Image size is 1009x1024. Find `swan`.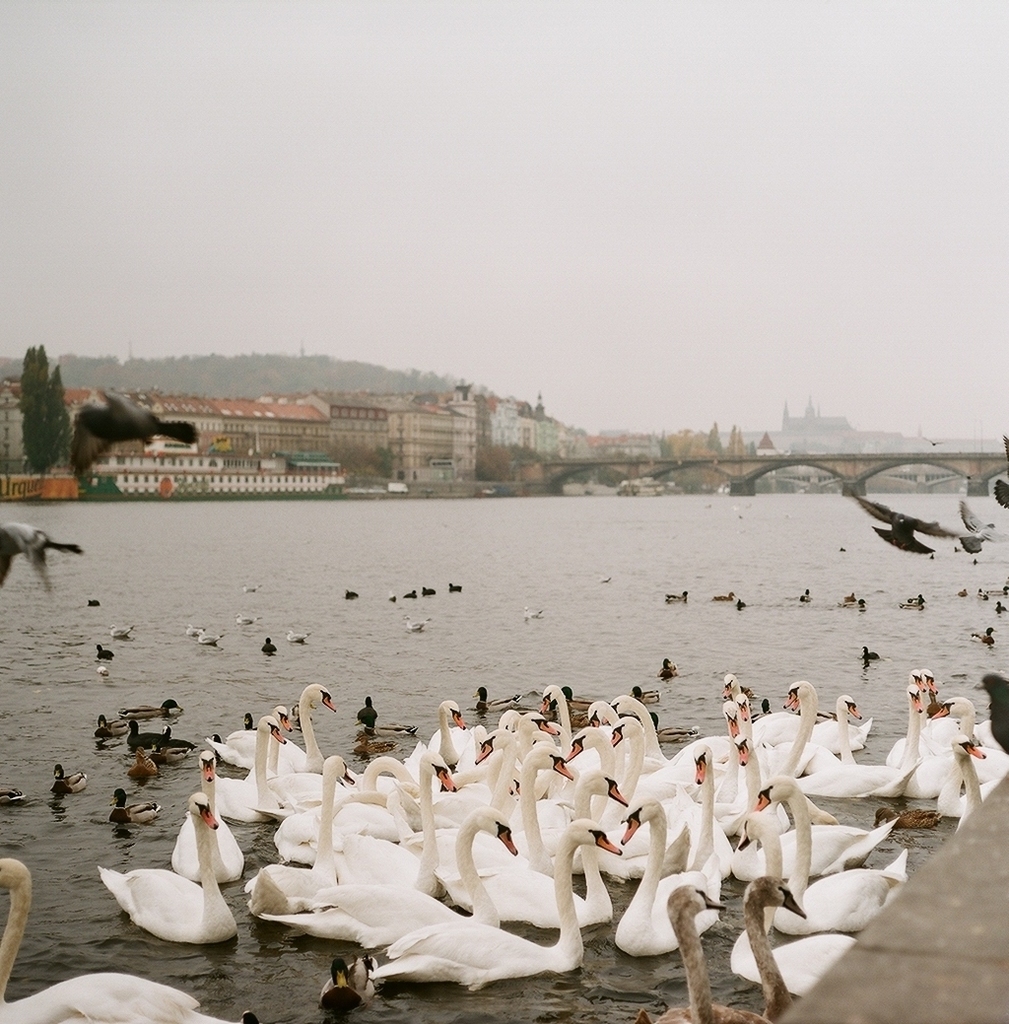
(x1=949, y1=736, x2=1007, y2=837).
